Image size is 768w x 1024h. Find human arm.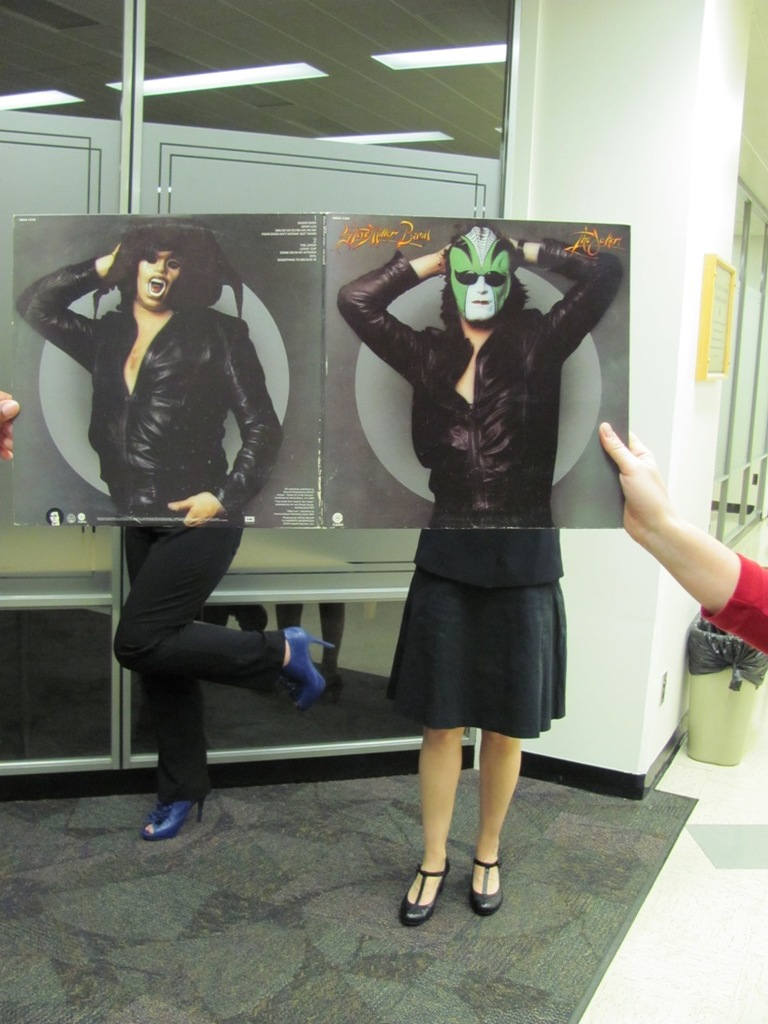
box(327, 241, 446, 383).
